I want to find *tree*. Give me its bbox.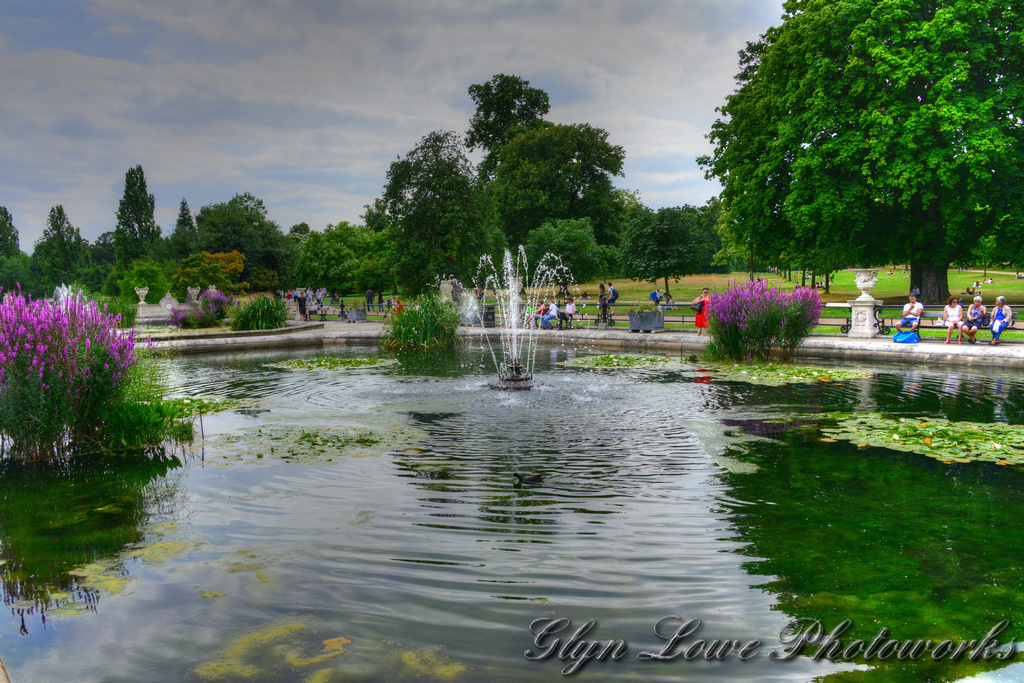
Rect(691, 0, 1023, 310).
